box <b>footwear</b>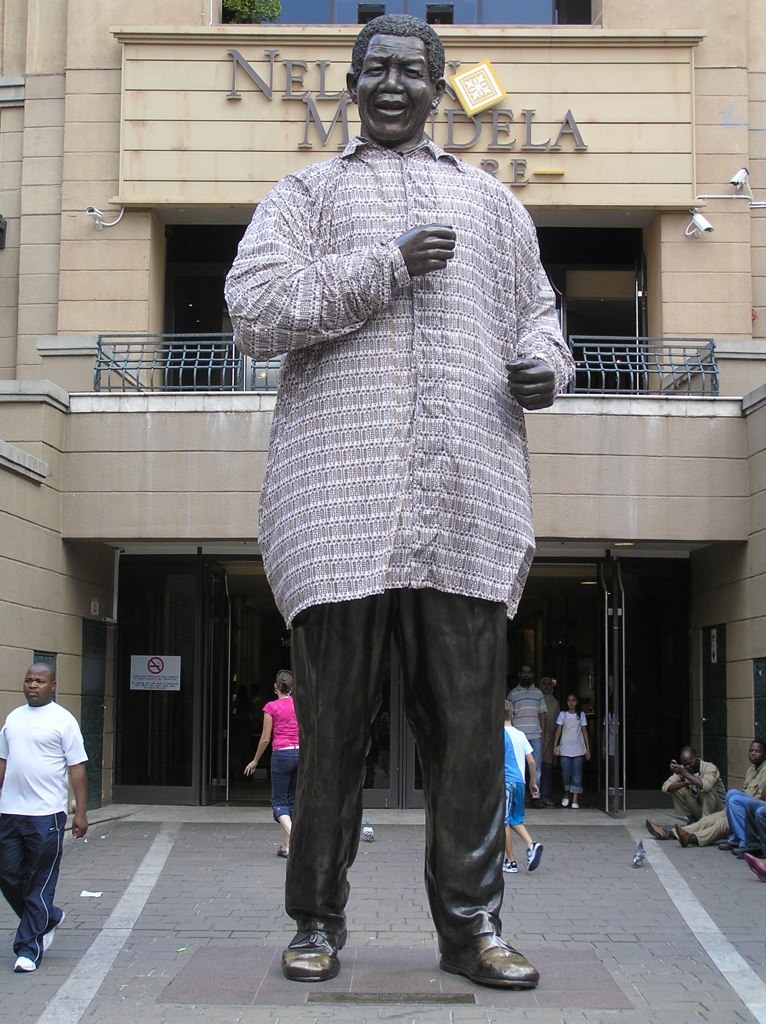
region(647, 821, 671, 843)
